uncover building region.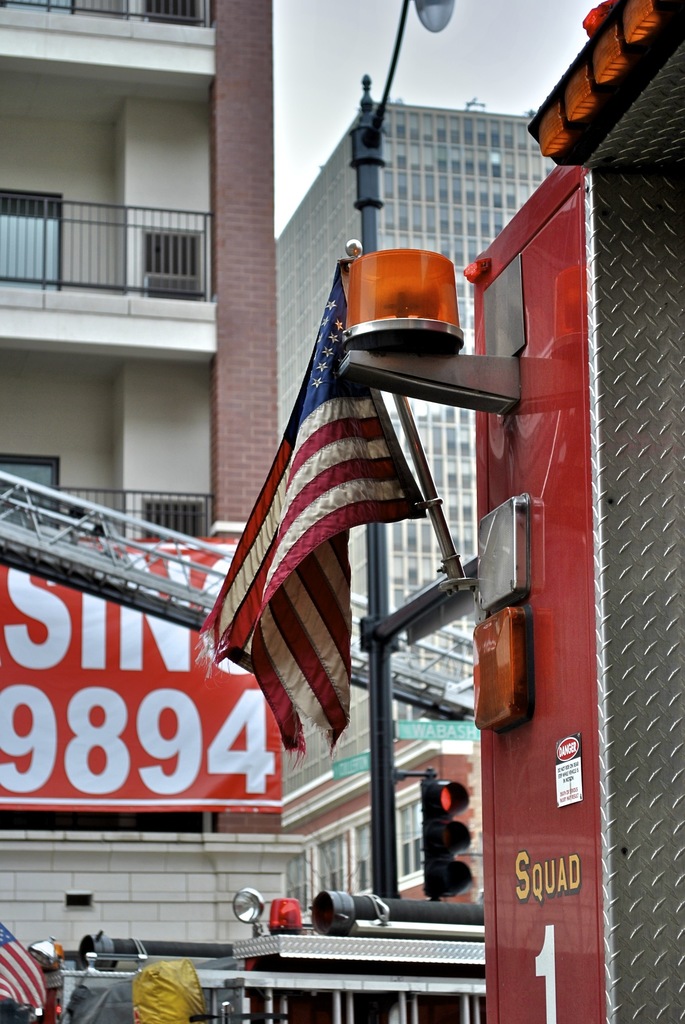
Uncovered: [273,107,533,792].
